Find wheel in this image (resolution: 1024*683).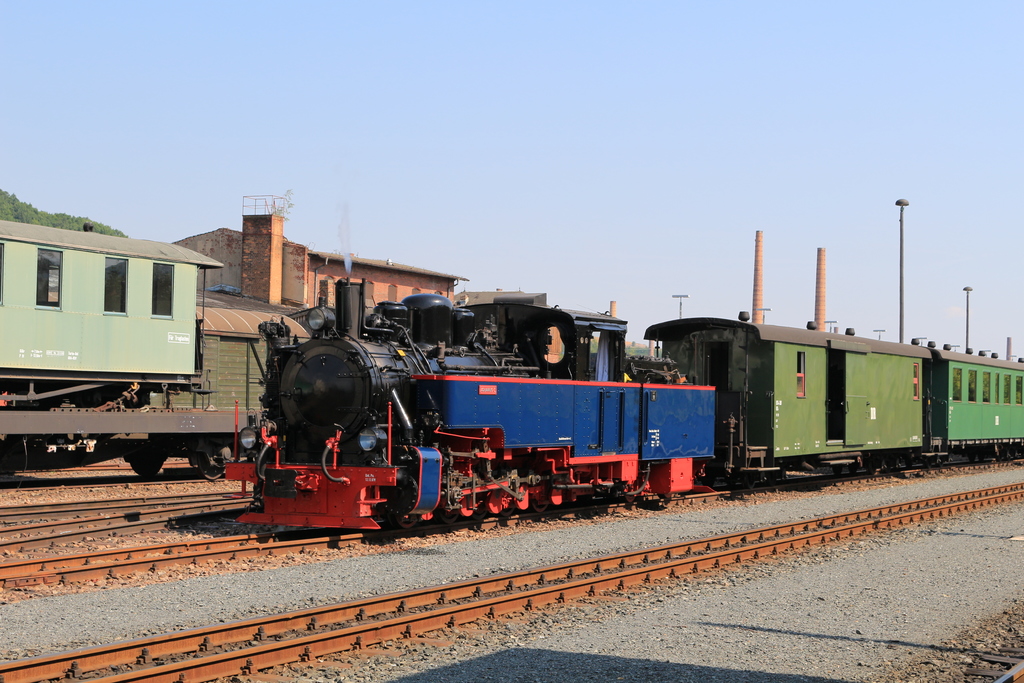
locate(191, 440, 234, 483).
